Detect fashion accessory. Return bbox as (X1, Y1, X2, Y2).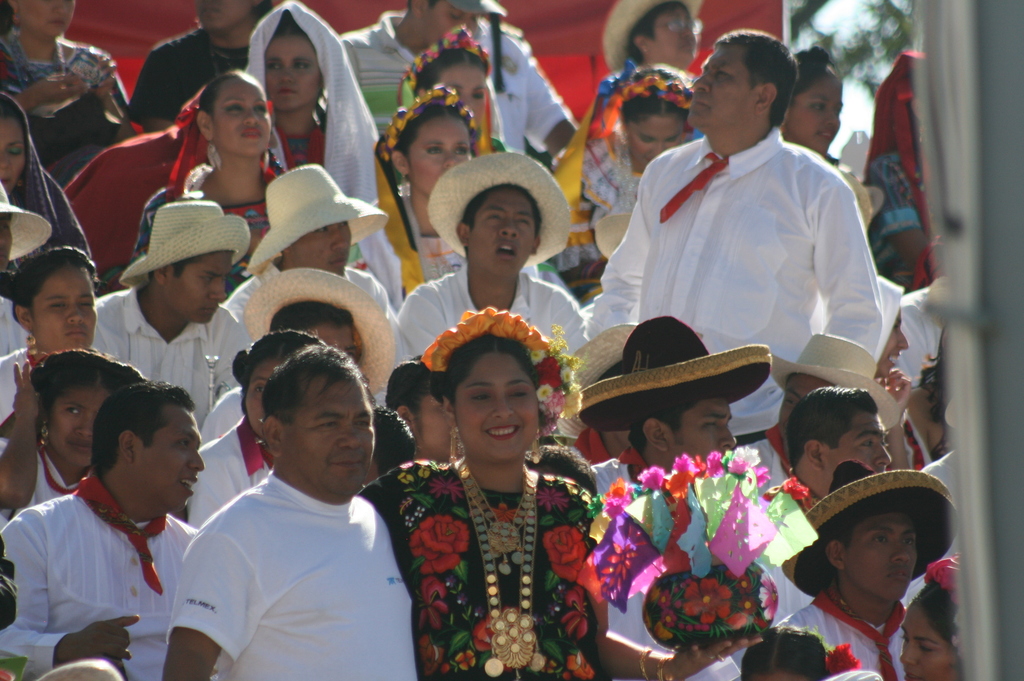
(661, 151, 731, 225).
